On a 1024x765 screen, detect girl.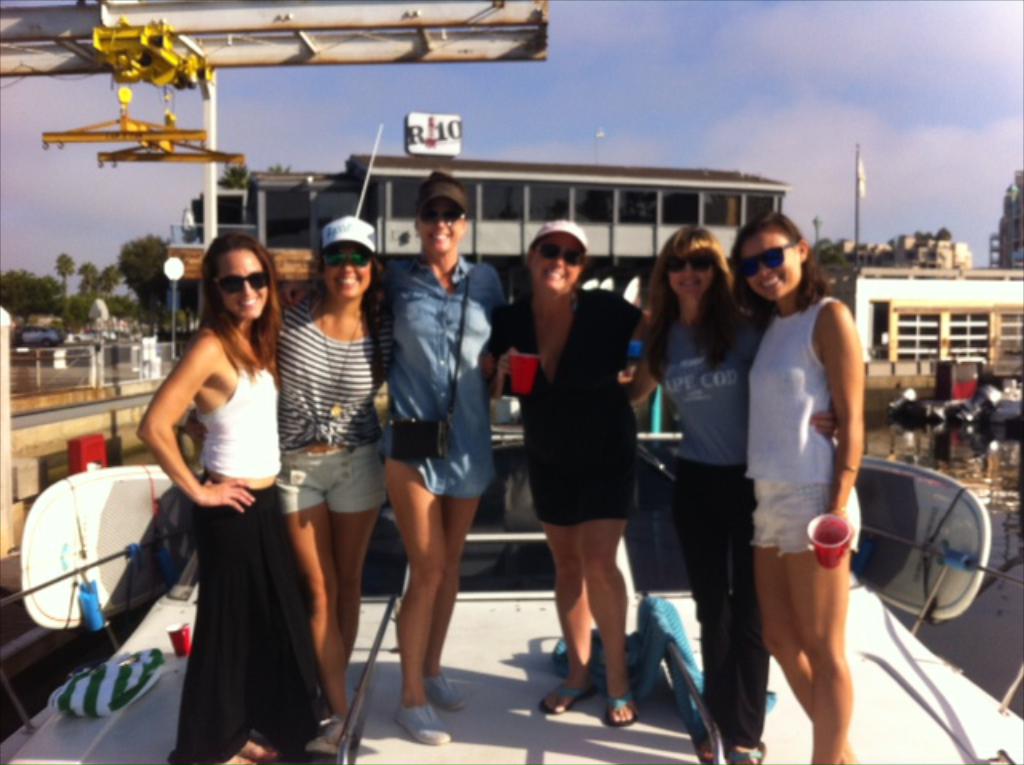
crop(720, 206, 869, 763).
